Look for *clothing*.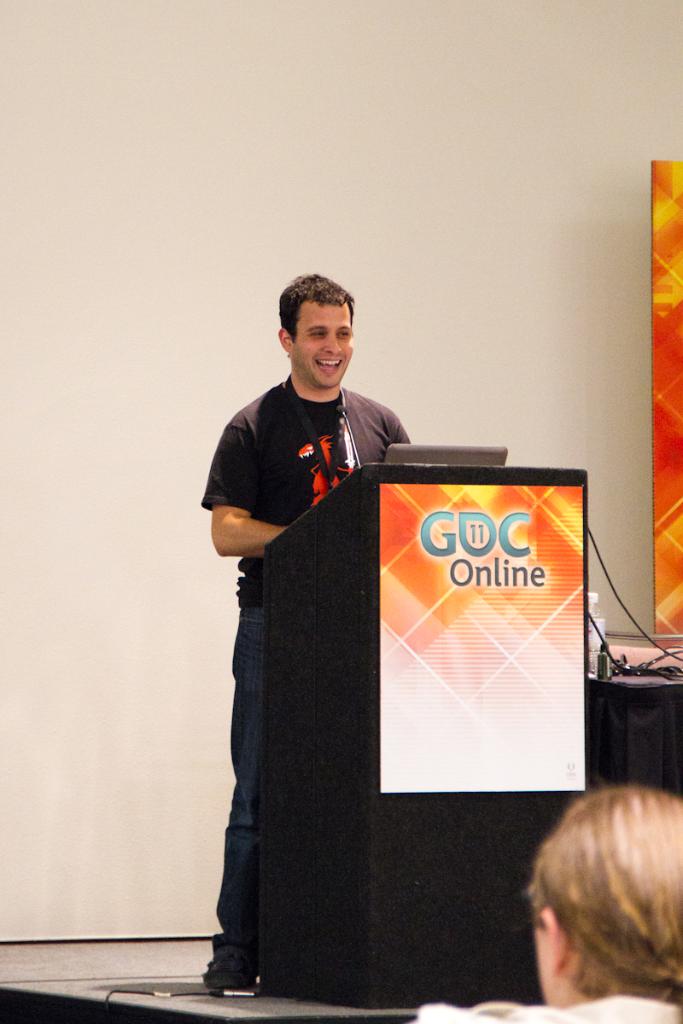
Found: <box>415,994,682,1023</box>.
